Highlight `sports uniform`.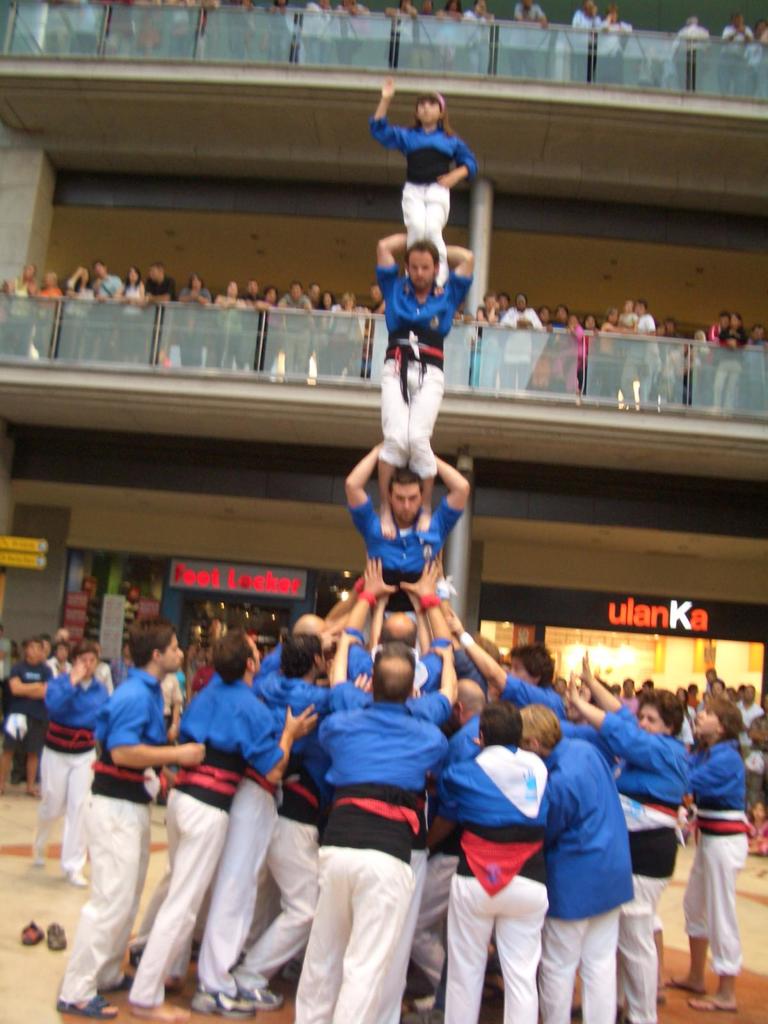
Highlighted region: x1=369 y1=259 x2=450 y2=491.
